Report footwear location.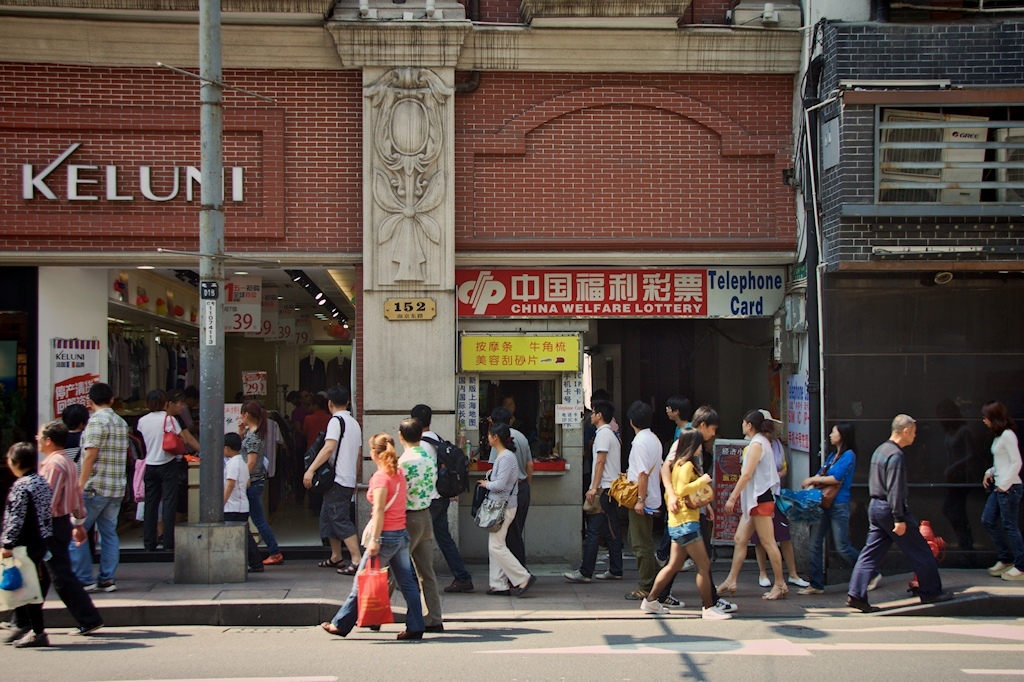
Report: 513, 572, 535, 596.
